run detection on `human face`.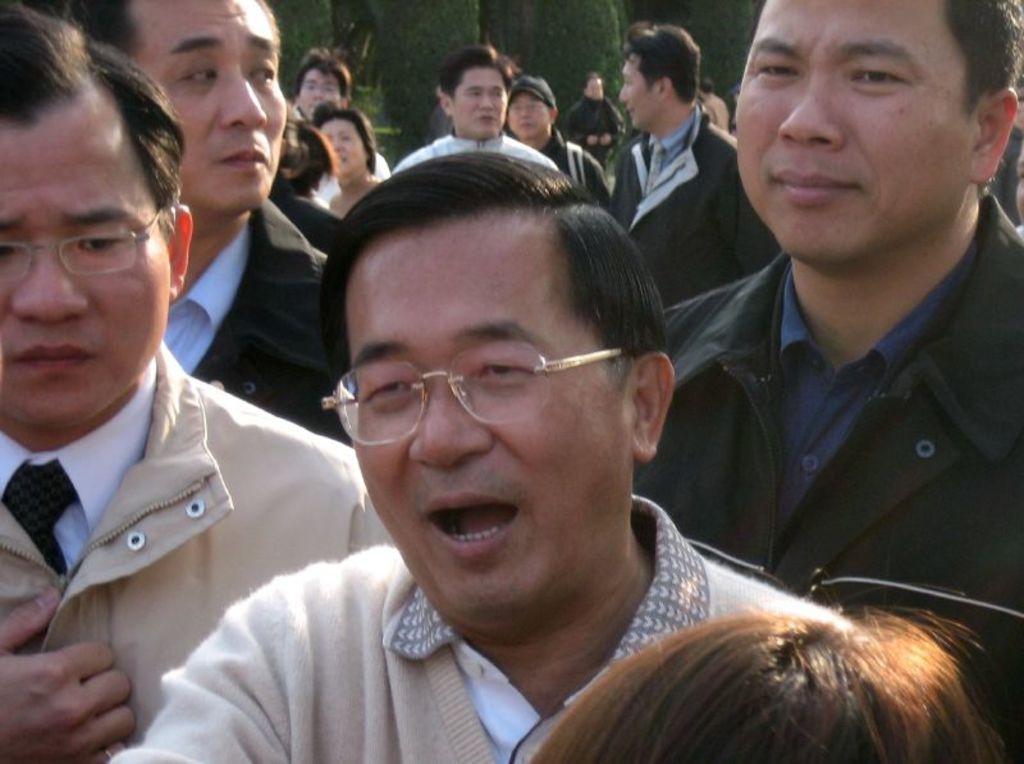
Result: <box>453,67,508,137</box>.
